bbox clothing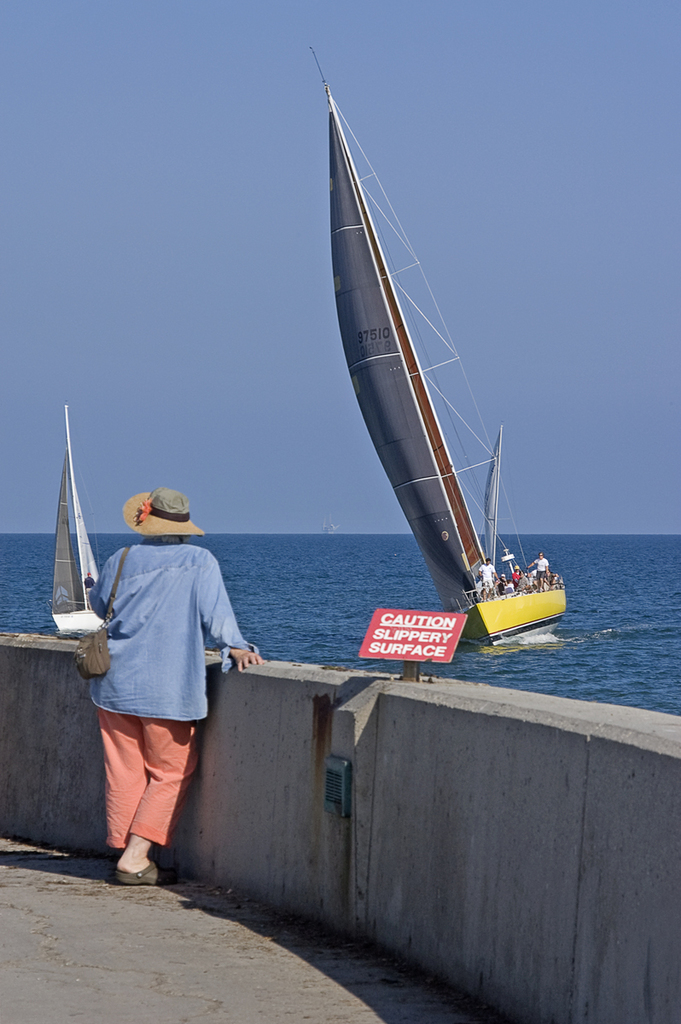
x1=479, y1=565, x2=498, y2=596
